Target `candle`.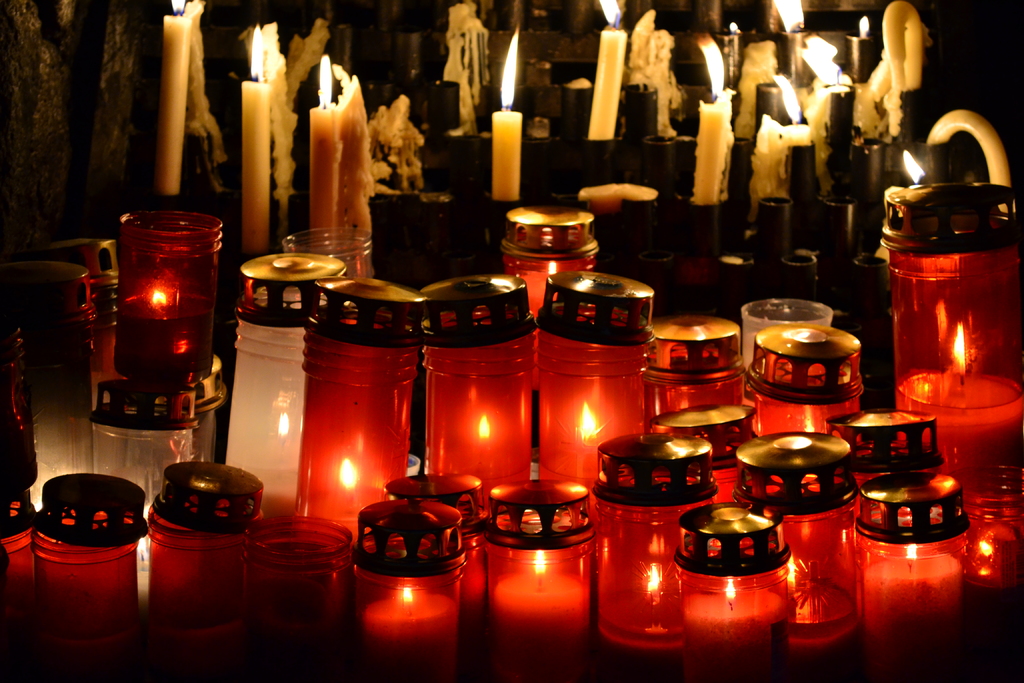
Target region: Rect(689, 35, 724, 206).
